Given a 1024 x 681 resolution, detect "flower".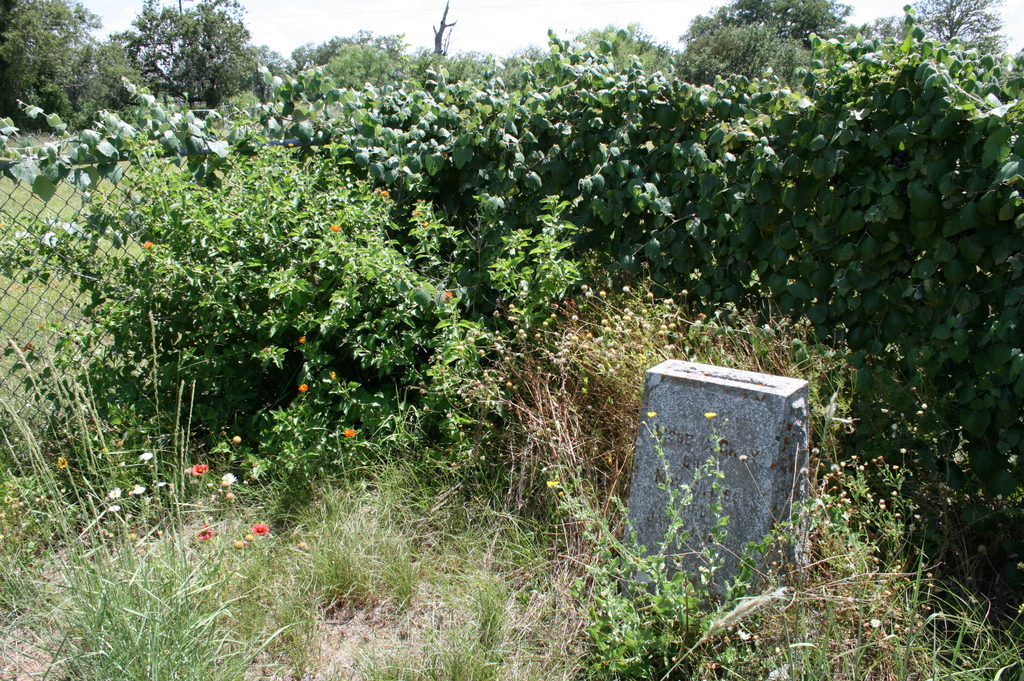
(x1=192, y1=461, x2=209, y2=476).
